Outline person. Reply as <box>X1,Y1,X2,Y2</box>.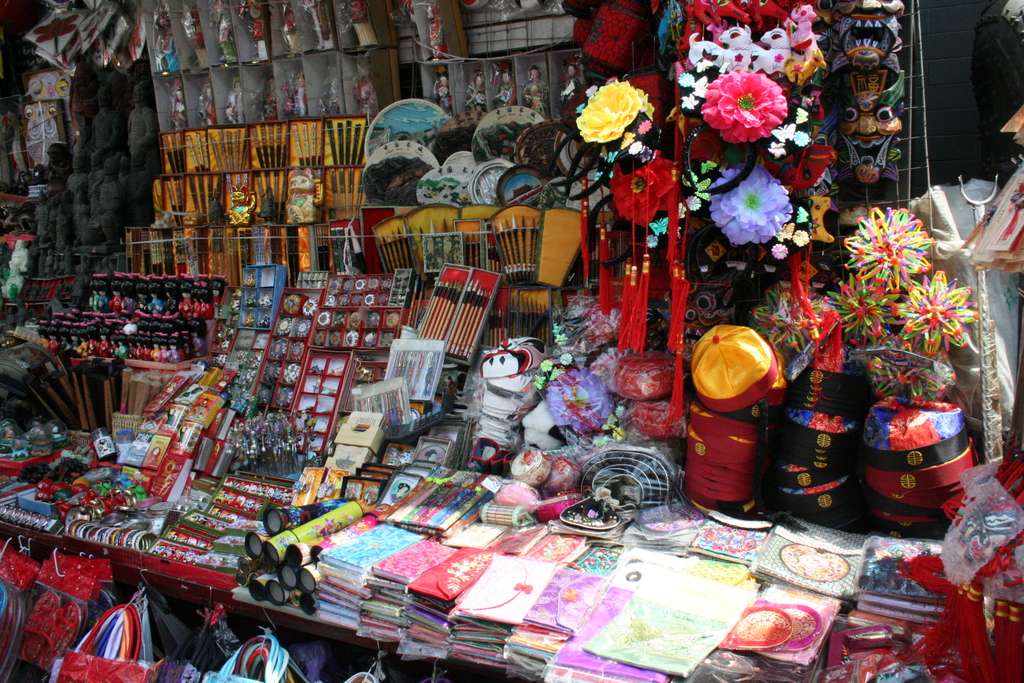
<box>558,61,583,119</box>.
